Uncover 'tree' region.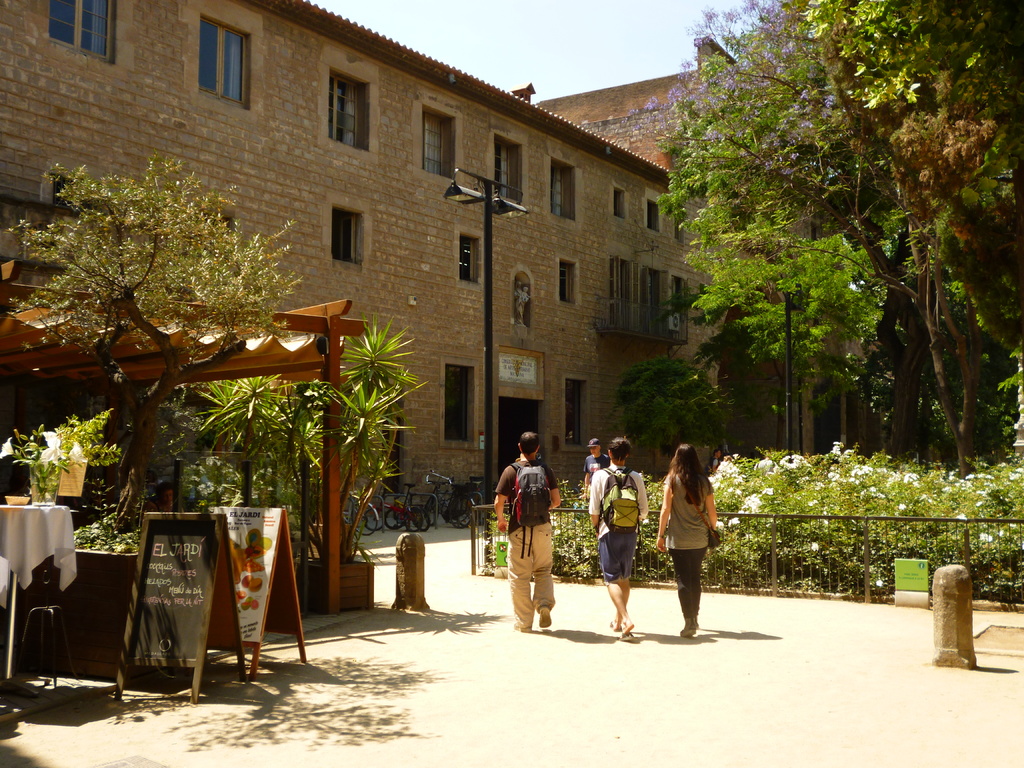
Uncovered: <box>620,348,730,474</box>.
